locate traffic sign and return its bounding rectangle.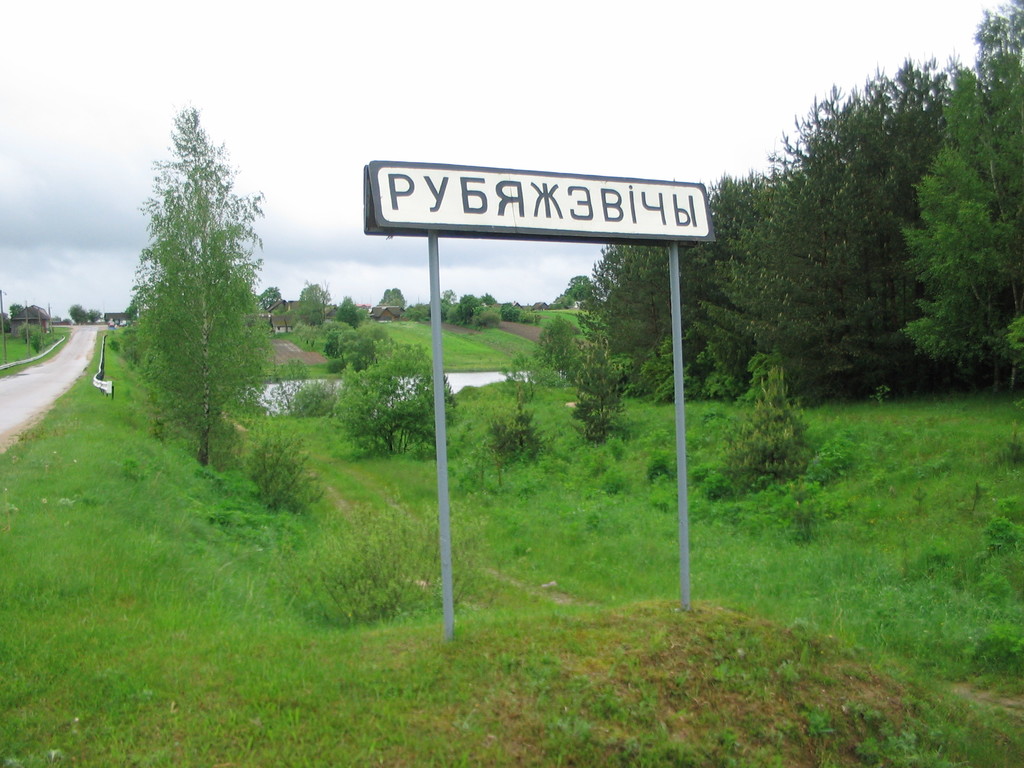
bbox(364, 164, 714, 241).
